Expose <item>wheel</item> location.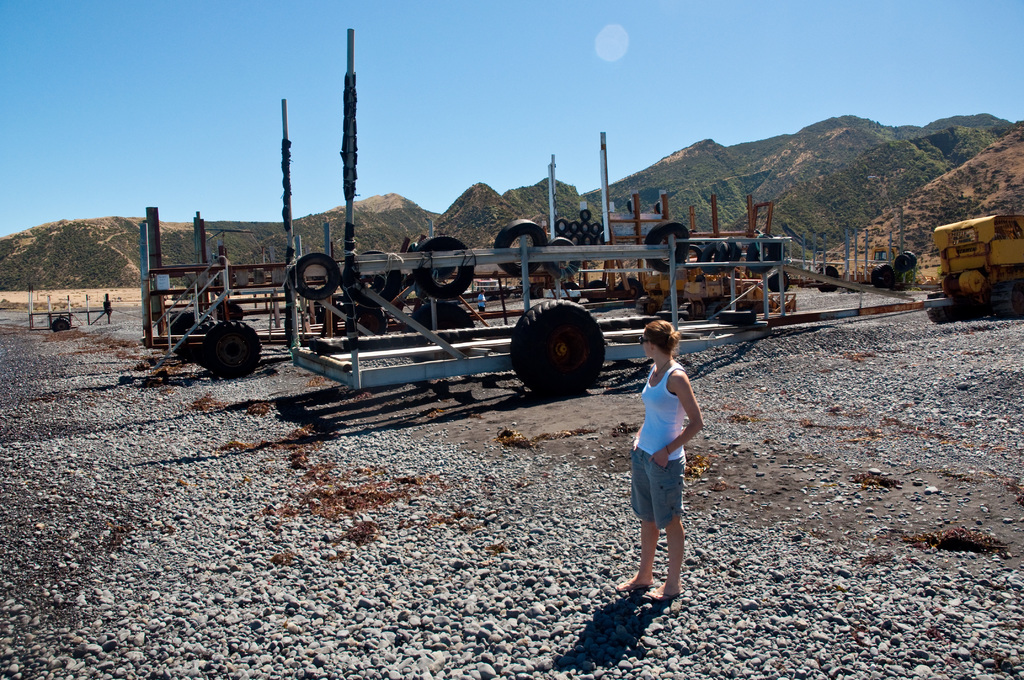
Exposed at [410, 235, 476, 301].
